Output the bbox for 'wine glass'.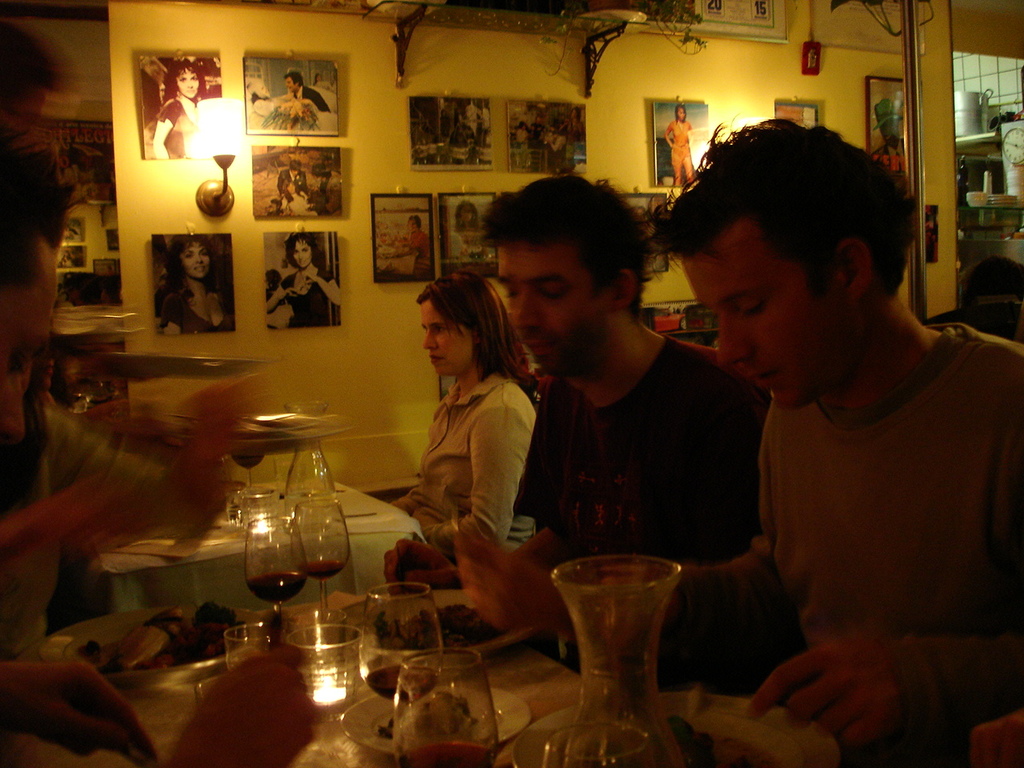
locate(362, 582, 453, 702).
